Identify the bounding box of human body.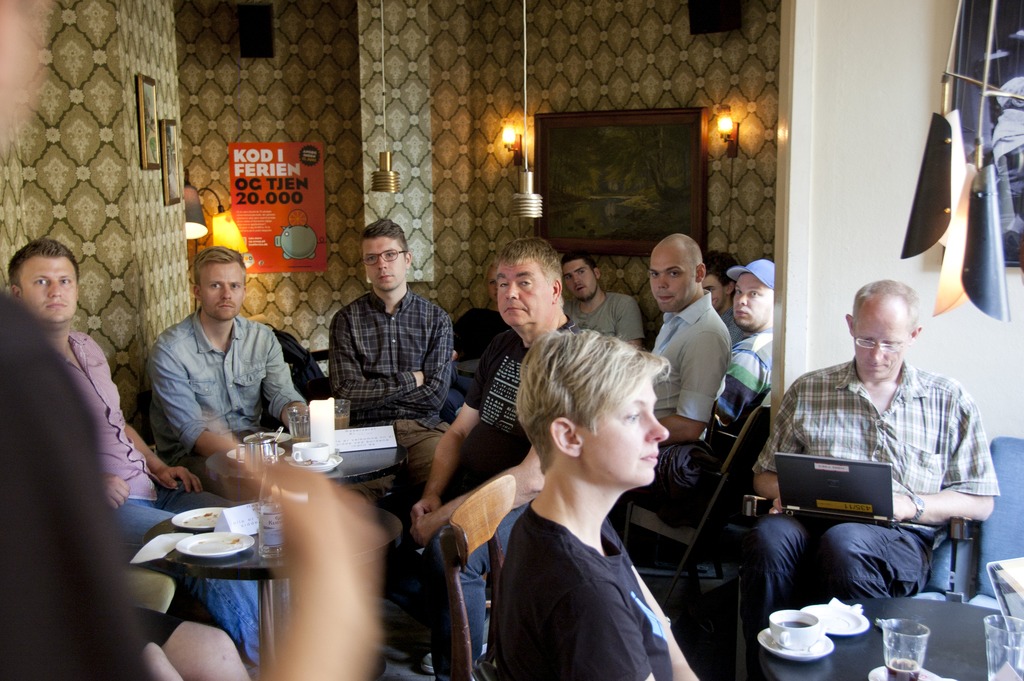
<region>330, 286, 462, 422</region>.
